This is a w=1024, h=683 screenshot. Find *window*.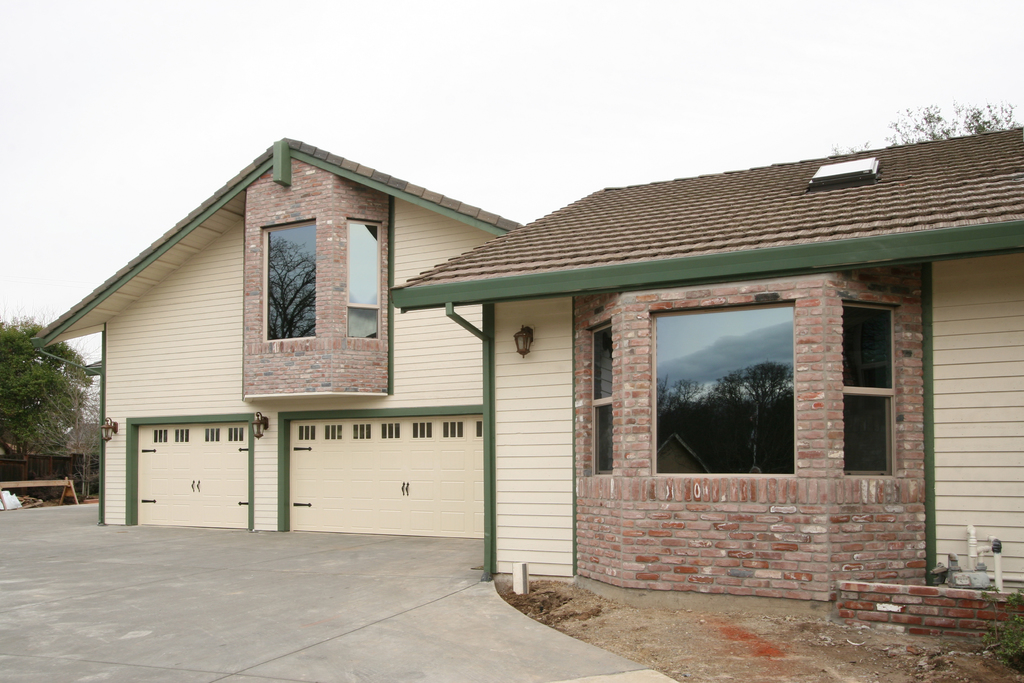
Bounding box: Rect(325, 424, 341, 441).
